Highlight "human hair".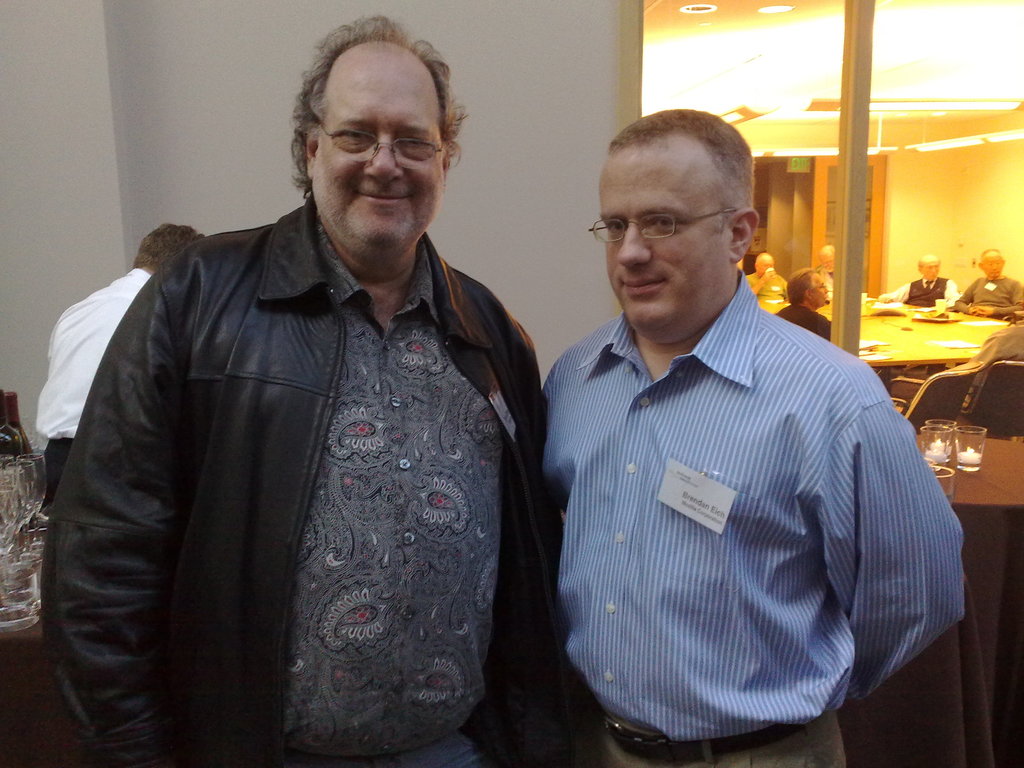
Highlighted region: BBox(785, 268, 822, 310).
